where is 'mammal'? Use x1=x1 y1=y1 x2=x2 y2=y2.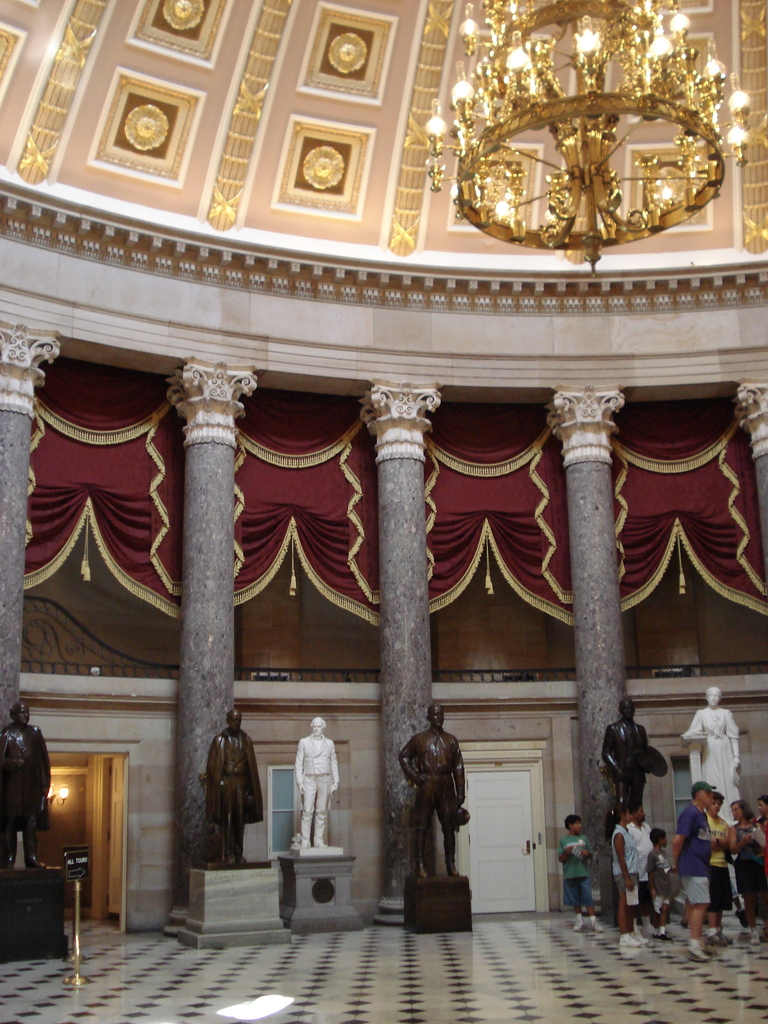
x1=609 y1=806 x2=644 y2=948.
